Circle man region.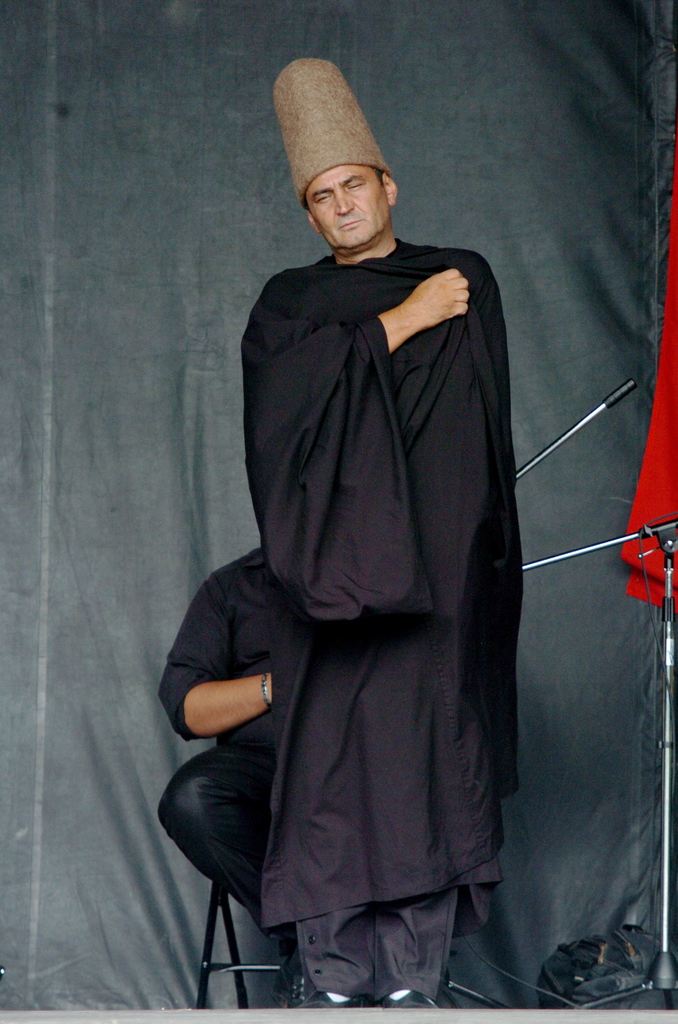
Region: left=239, top=52, right=522, bottom=1010.
